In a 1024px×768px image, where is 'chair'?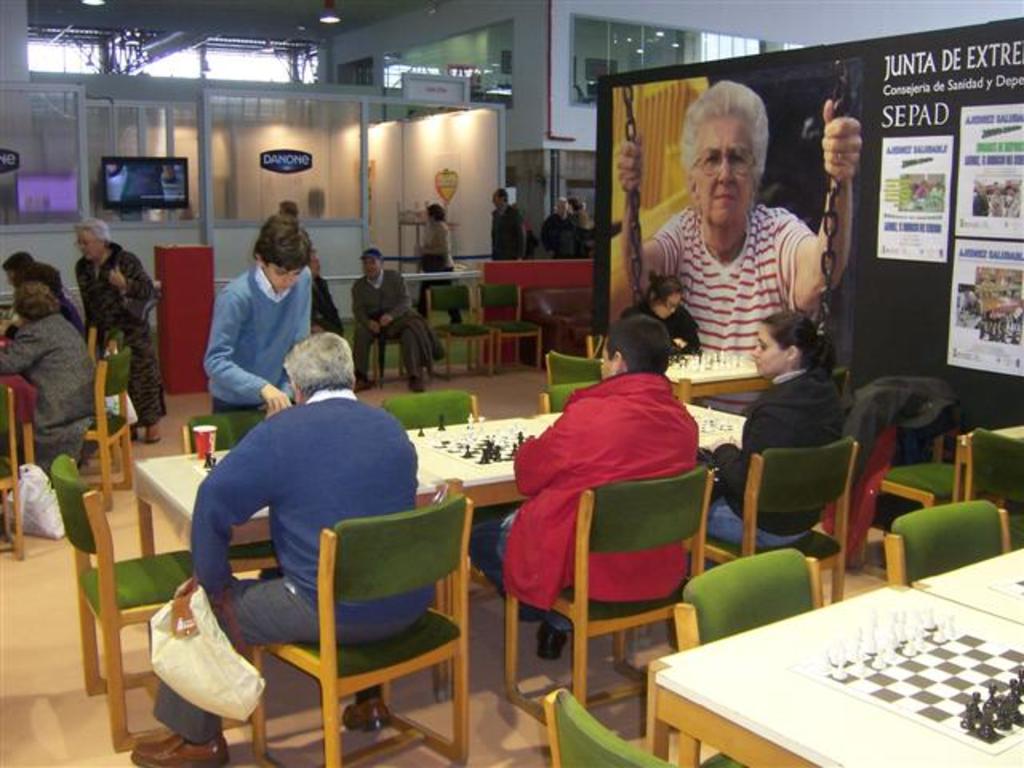
locate(544, 349, 606, 386).
